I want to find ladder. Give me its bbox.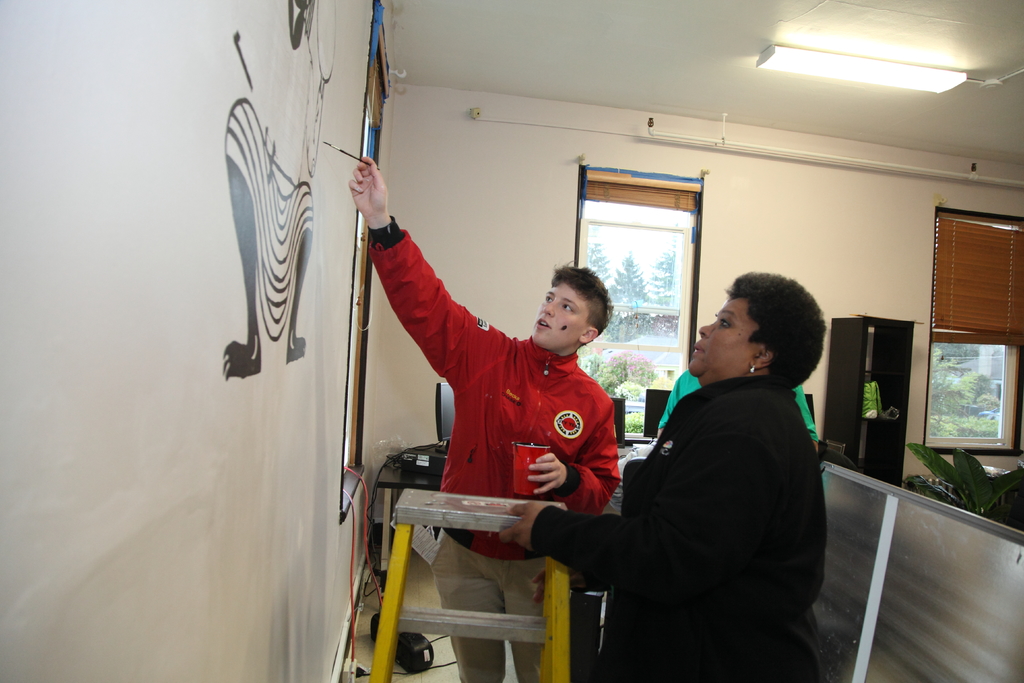
366, 488, 570, 682.
